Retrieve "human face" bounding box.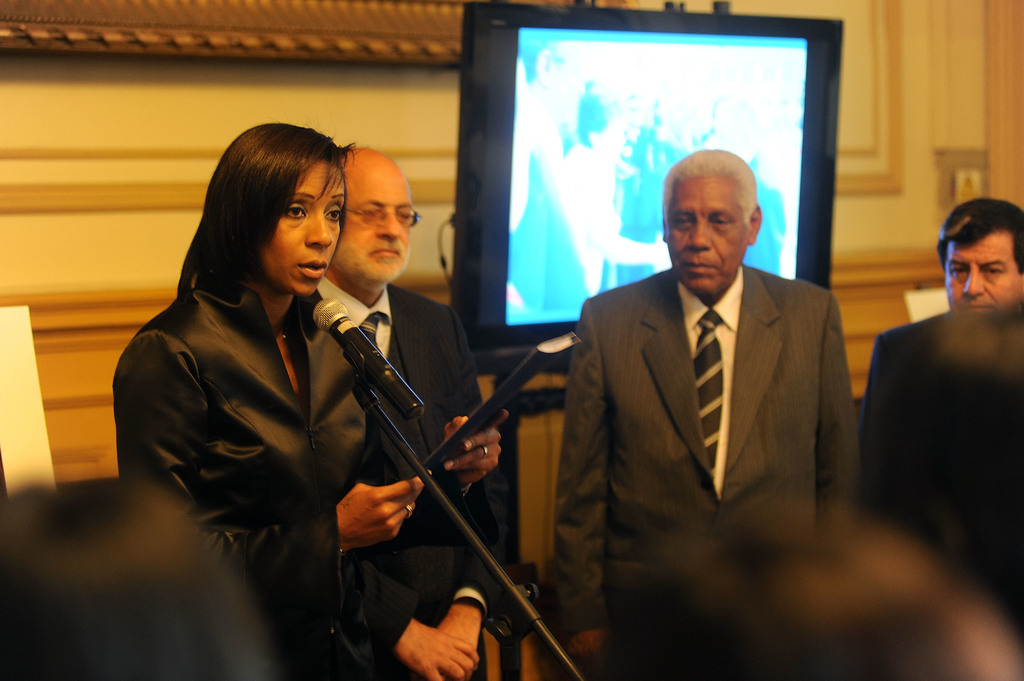
Bounding box: detection(670, 175, 754, 291).
